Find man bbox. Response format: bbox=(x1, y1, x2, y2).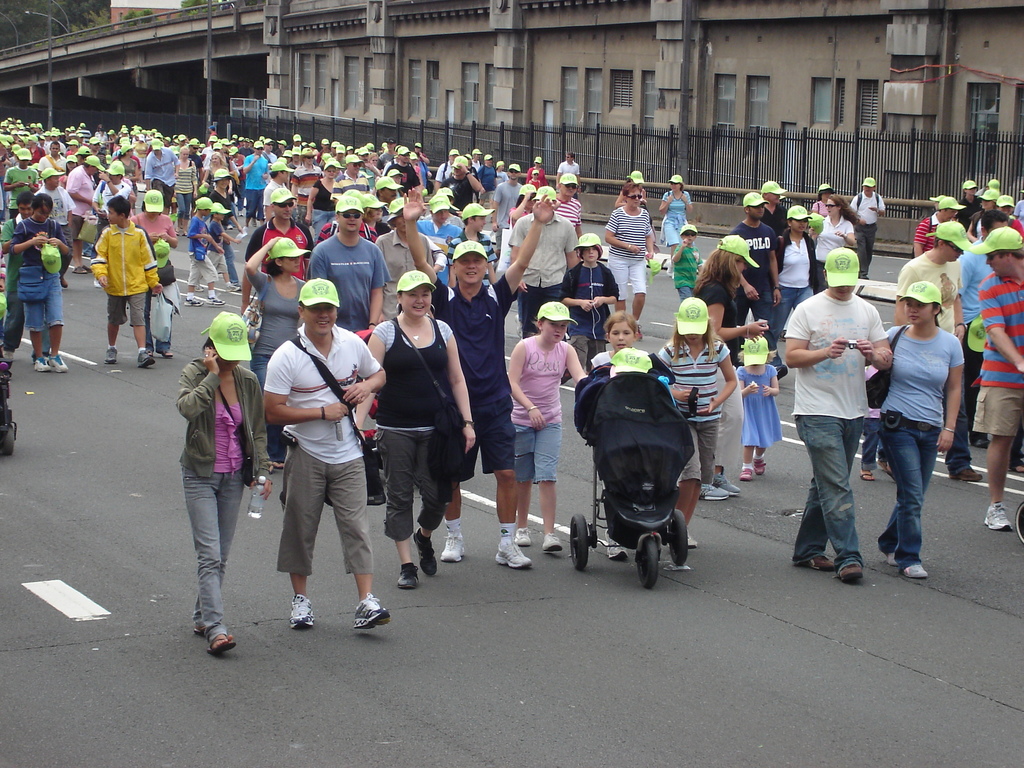
bbox=(432, 146, 460, 192).
